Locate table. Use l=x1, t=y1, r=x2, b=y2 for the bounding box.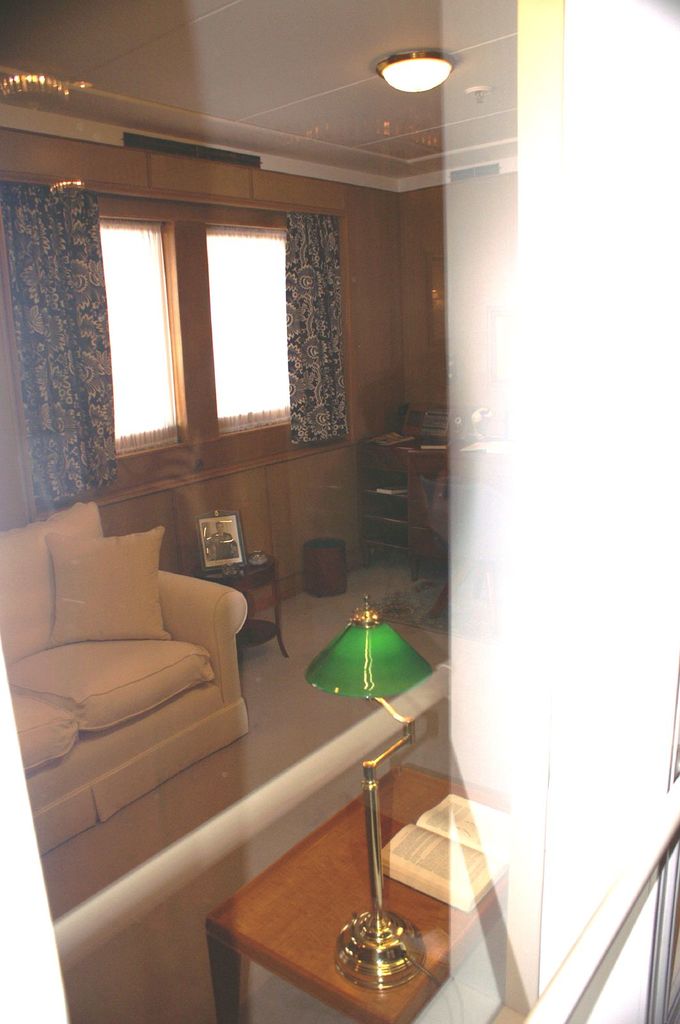
l=195, t=548, r=289, b=666.
